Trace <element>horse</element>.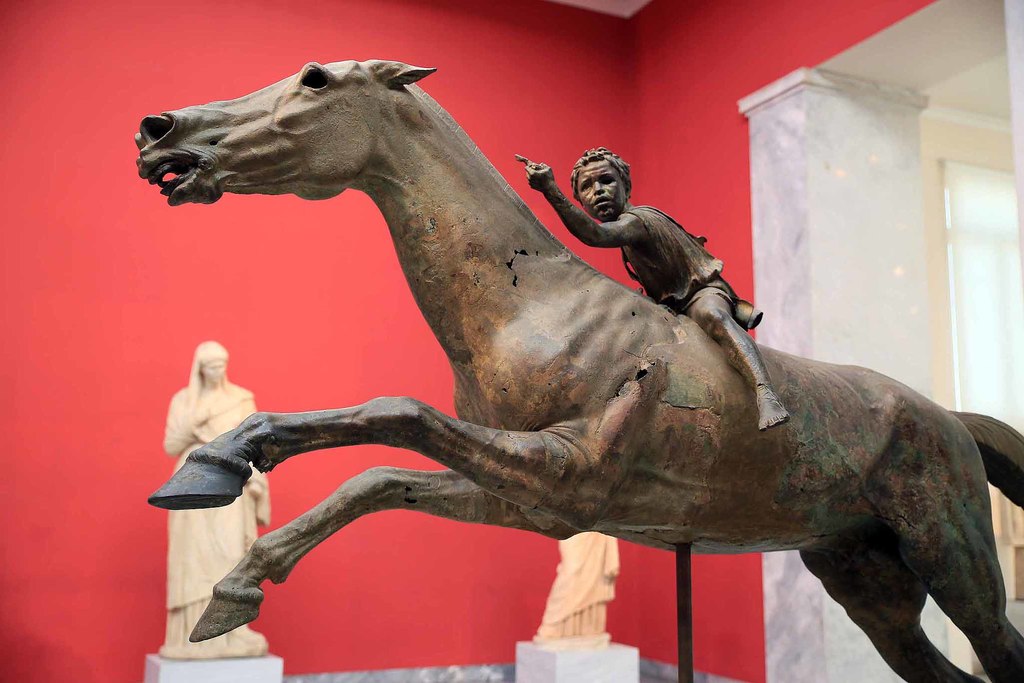
Traced to <region>141, 62, 1023, 682</region>.
